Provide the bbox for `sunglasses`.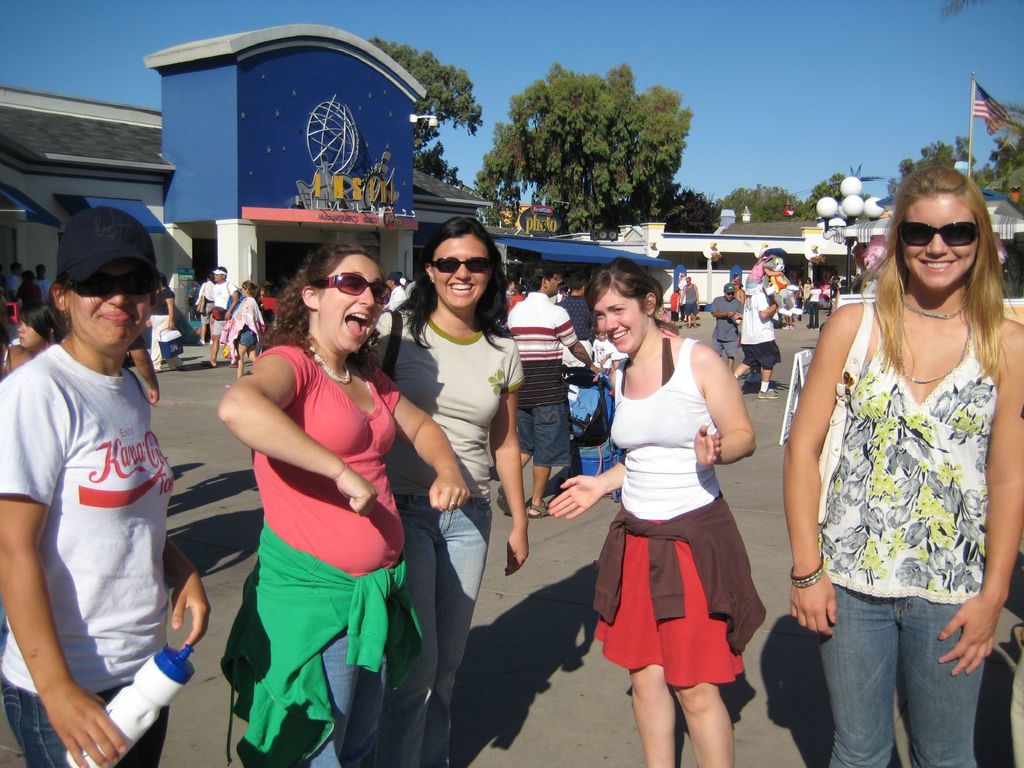
locate(316, 274, 390, 305).
